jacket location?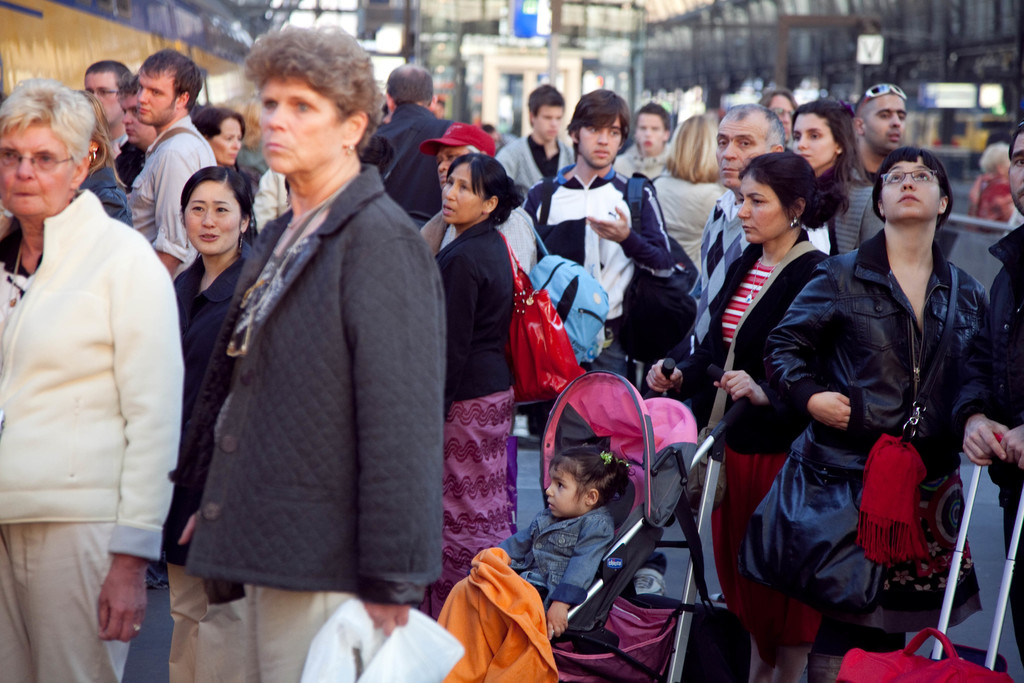
(493, 126, 578, 190)
